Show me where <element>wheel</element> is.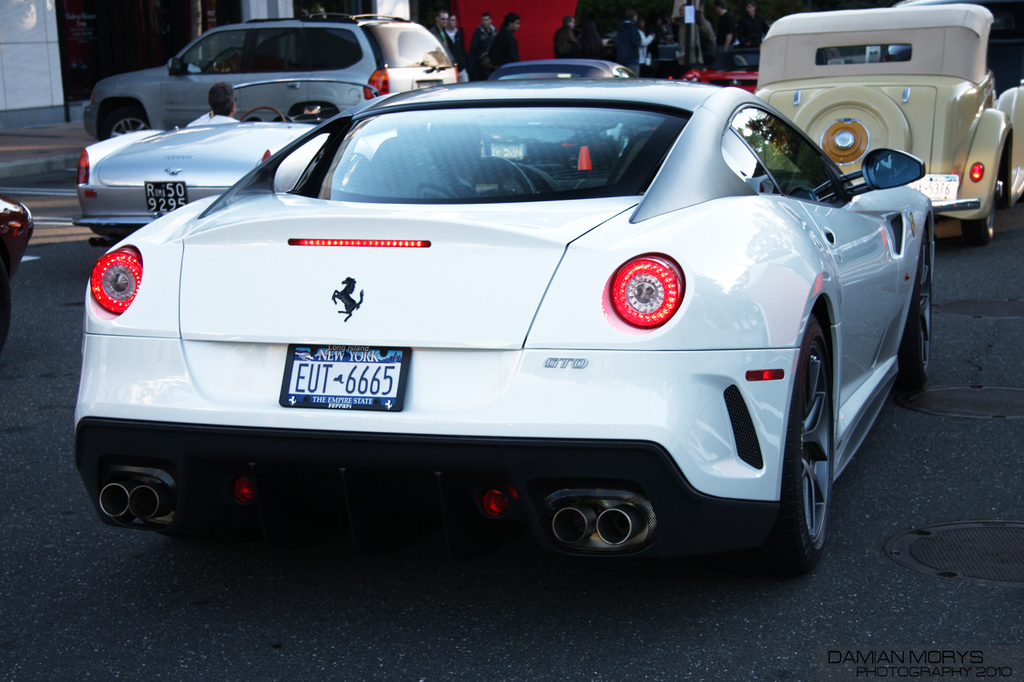
<element>wheel</element> is at (898, 222, 933, 390).
